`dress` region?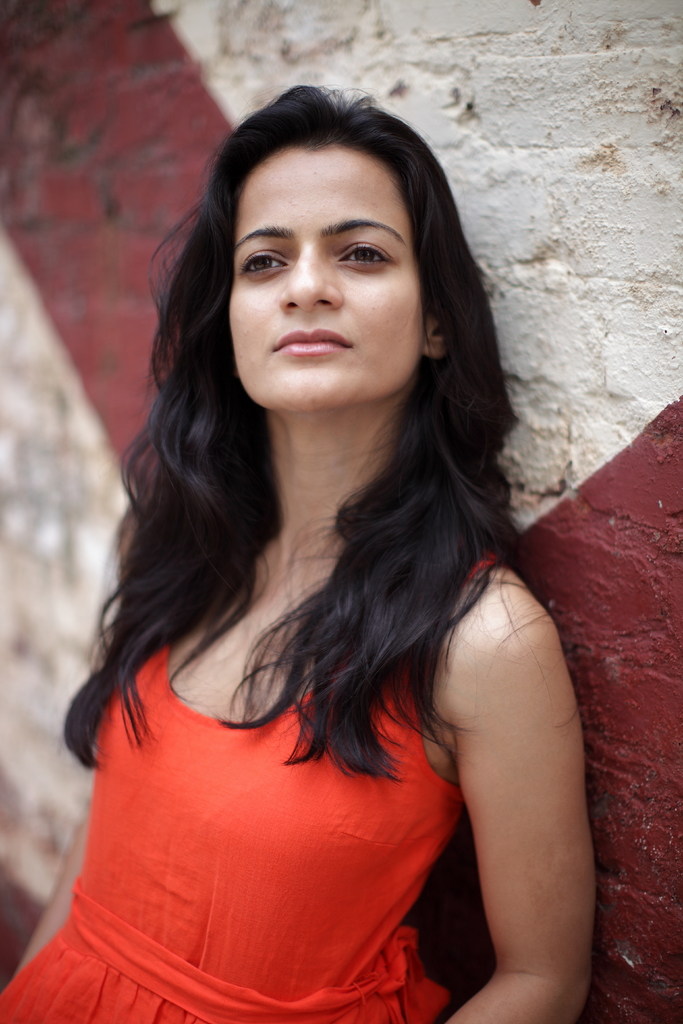
left=0, top=552, right=488, bottom=1023
